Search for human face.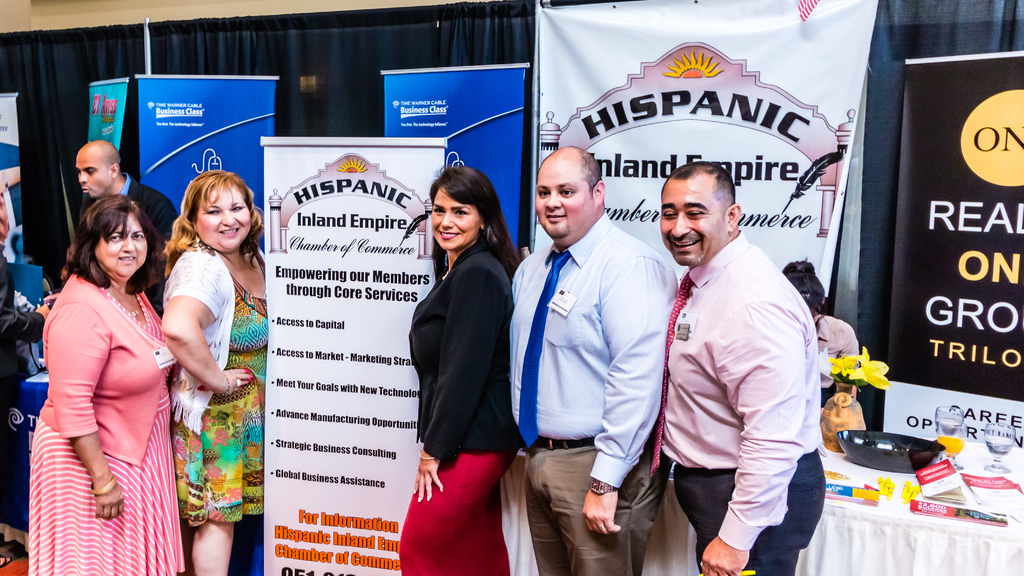
Found at <bbox>195, 183, 251, 253</bbox>.
